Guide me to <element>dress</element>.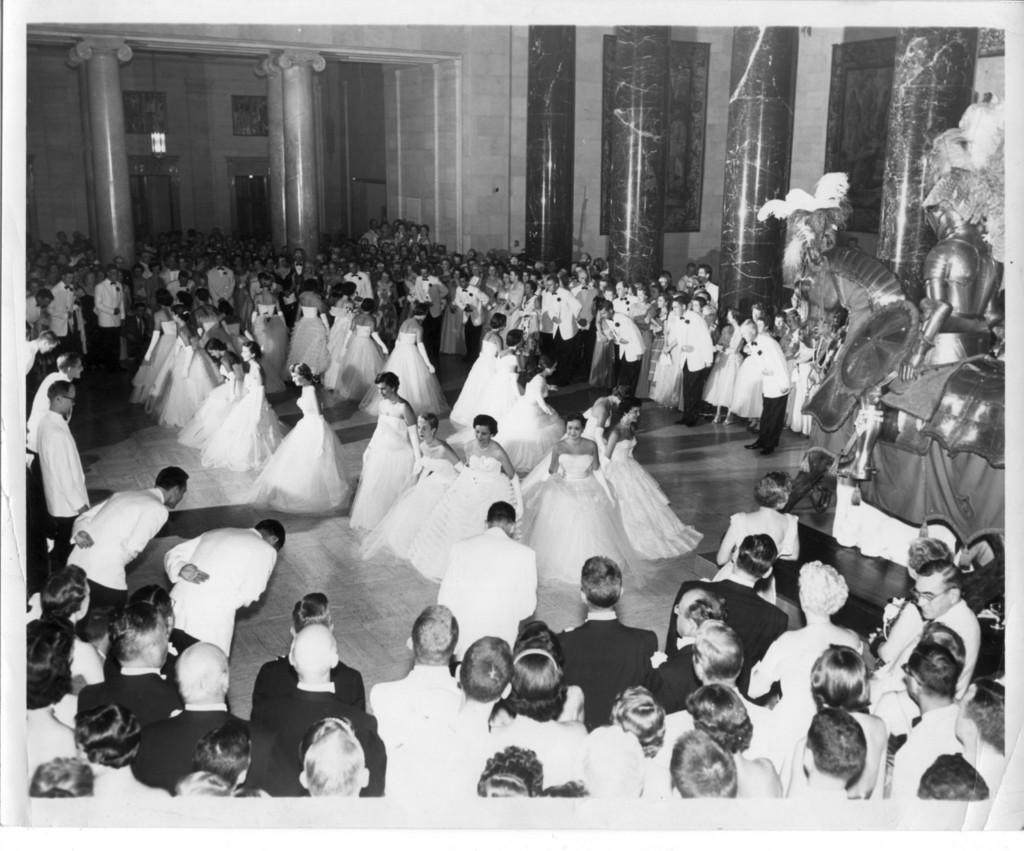
Guidance: <box>703,327,747,405</box>.
